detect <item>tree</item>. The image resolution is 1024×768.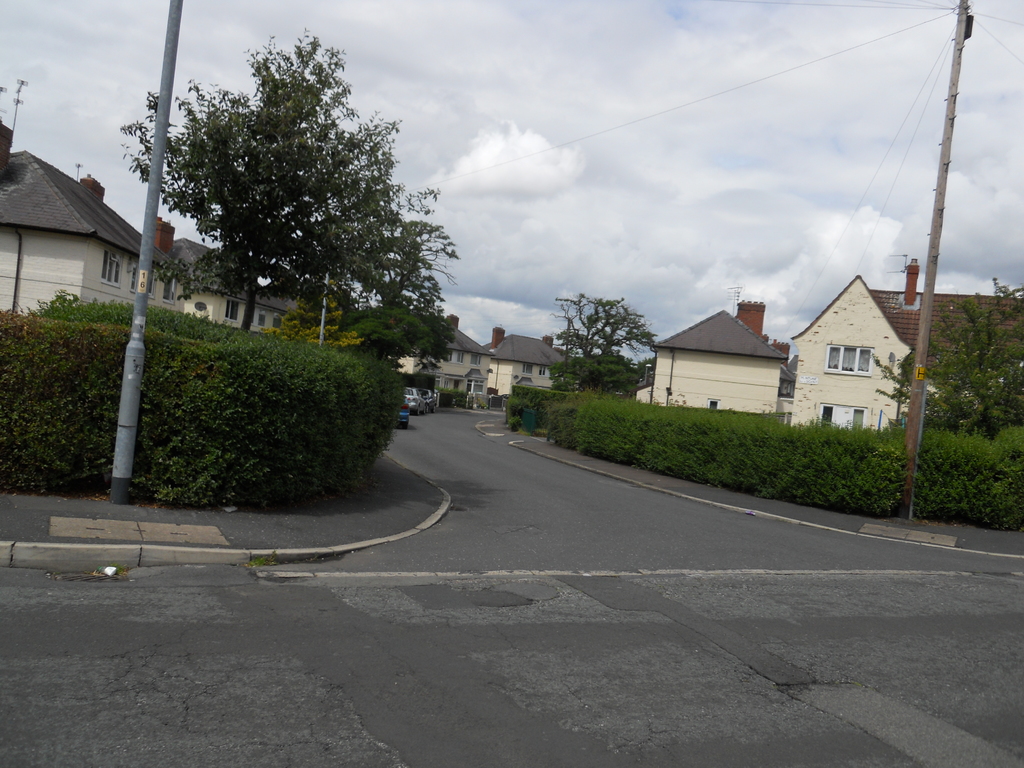
x1=120, y1=30, x2=461, y2=328.
